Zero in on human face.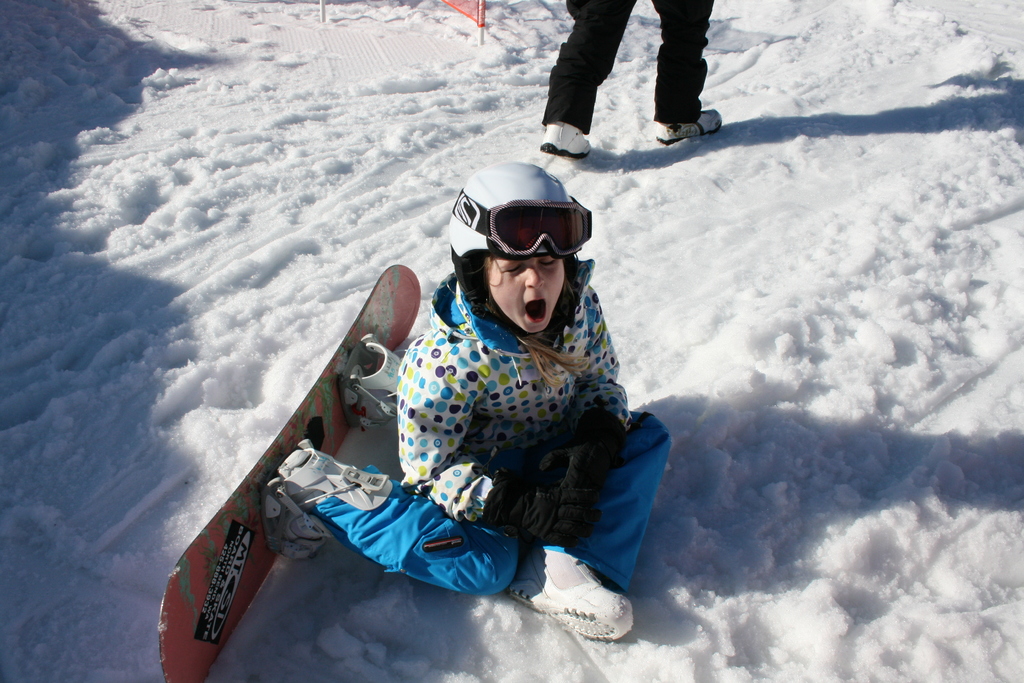
Zeroed in: [left=486, top=258, right=566, bottom=334].
